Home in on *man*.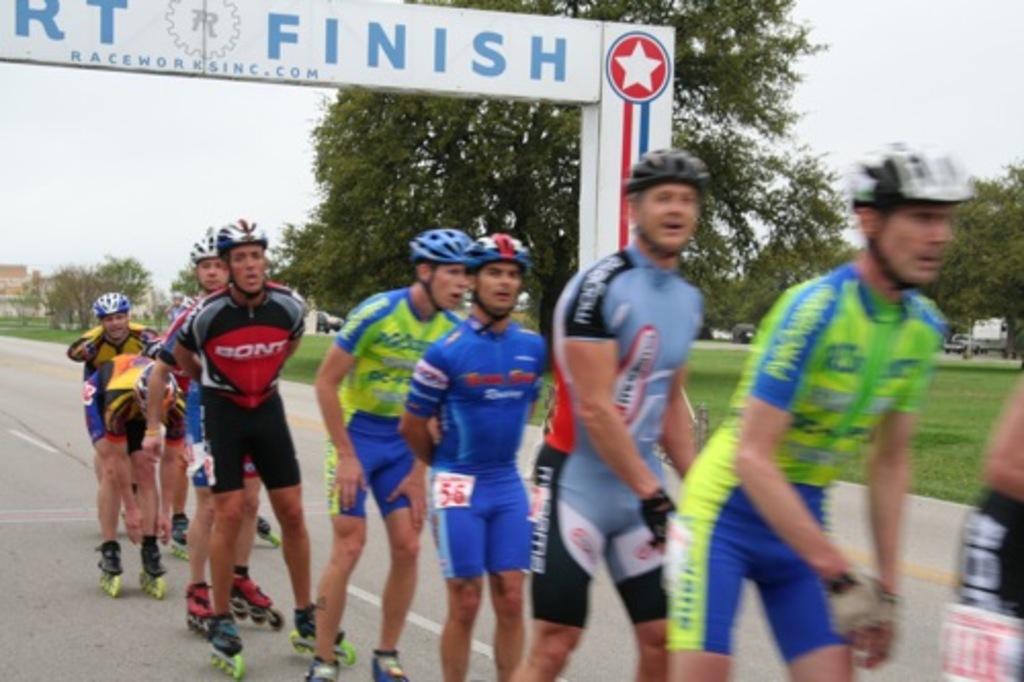
Homed in at (x1=524, y1=152, x2=709, y2=680).
